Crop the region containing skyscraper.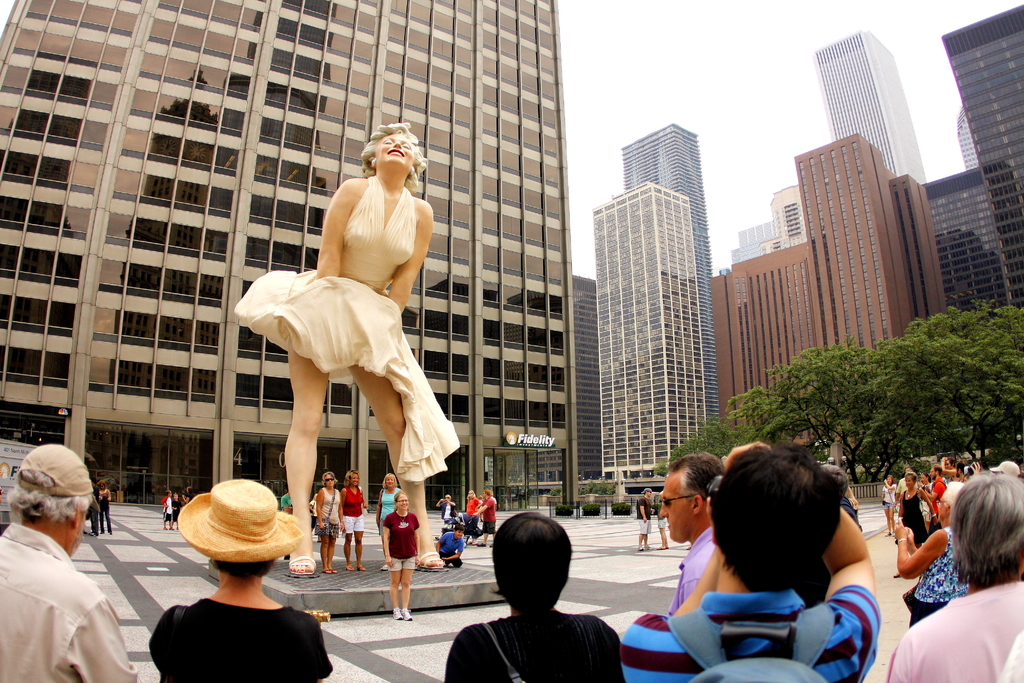
Crop region: [left=596, top=183, right=714, bottom=483].
